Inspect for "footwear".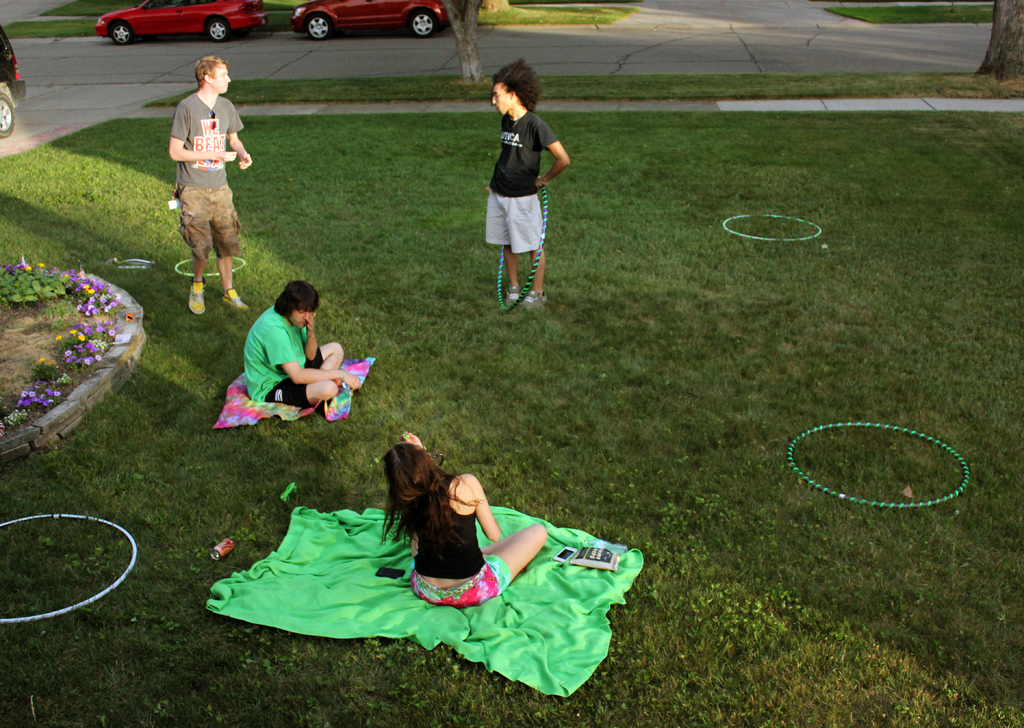
Inspection: 502,284,522,314.
